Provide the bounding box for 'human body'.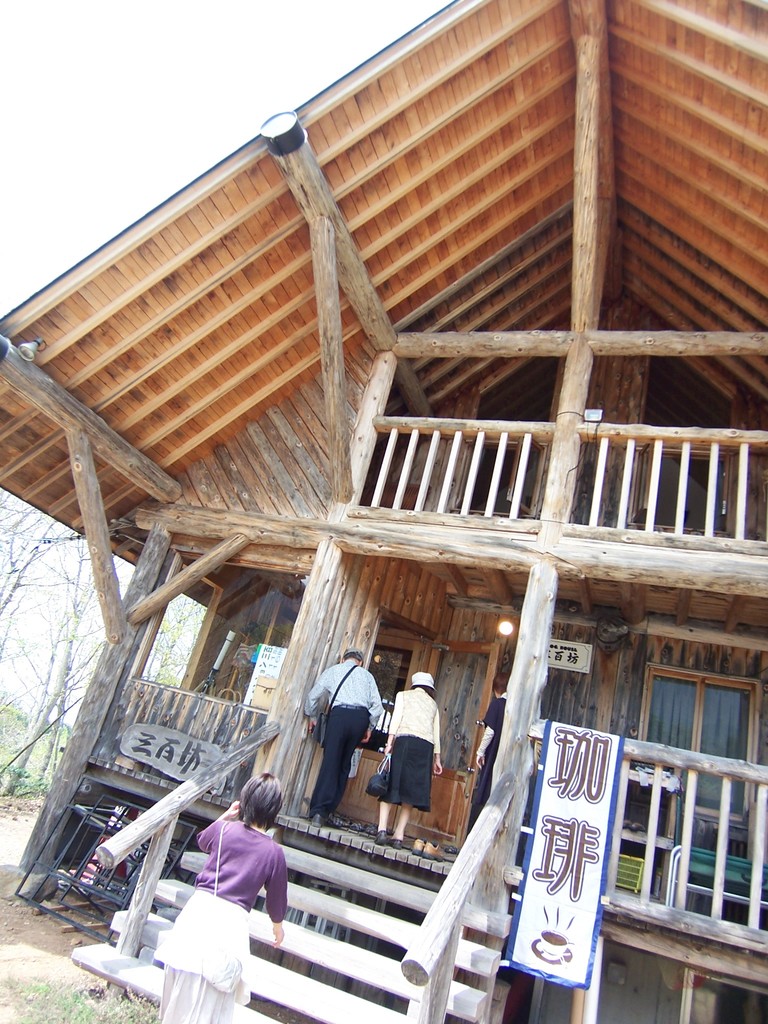
select_region(380, 687, 443, 850).
